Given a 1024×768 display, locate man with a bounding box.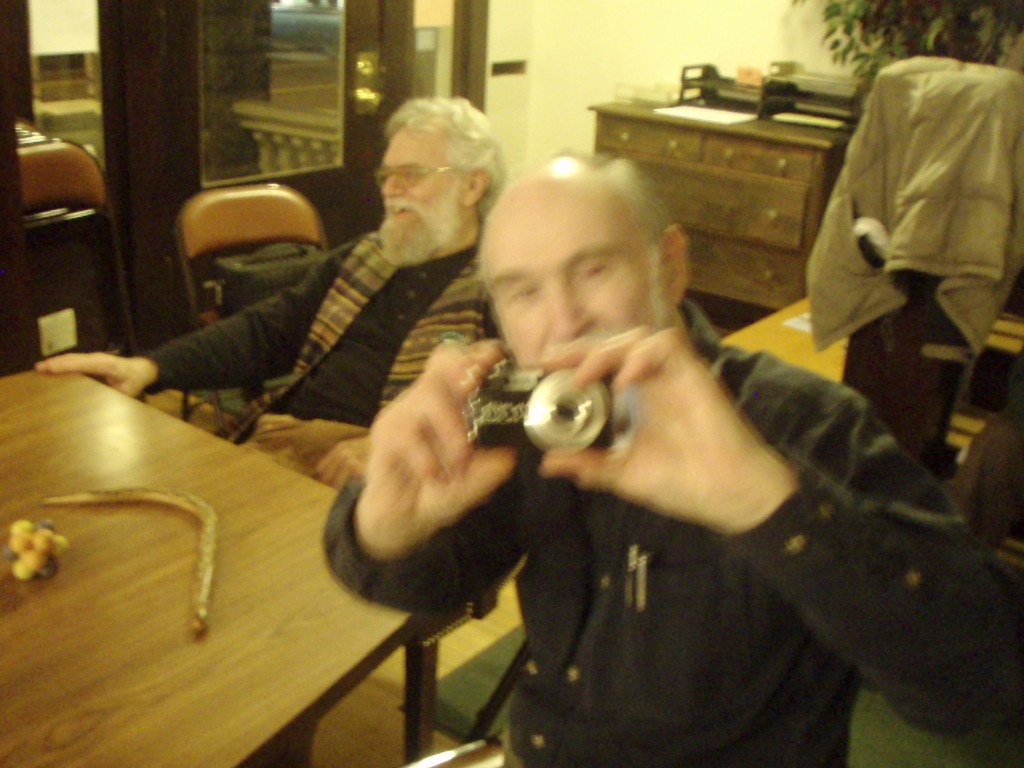
Located: 26:93:520:490.
